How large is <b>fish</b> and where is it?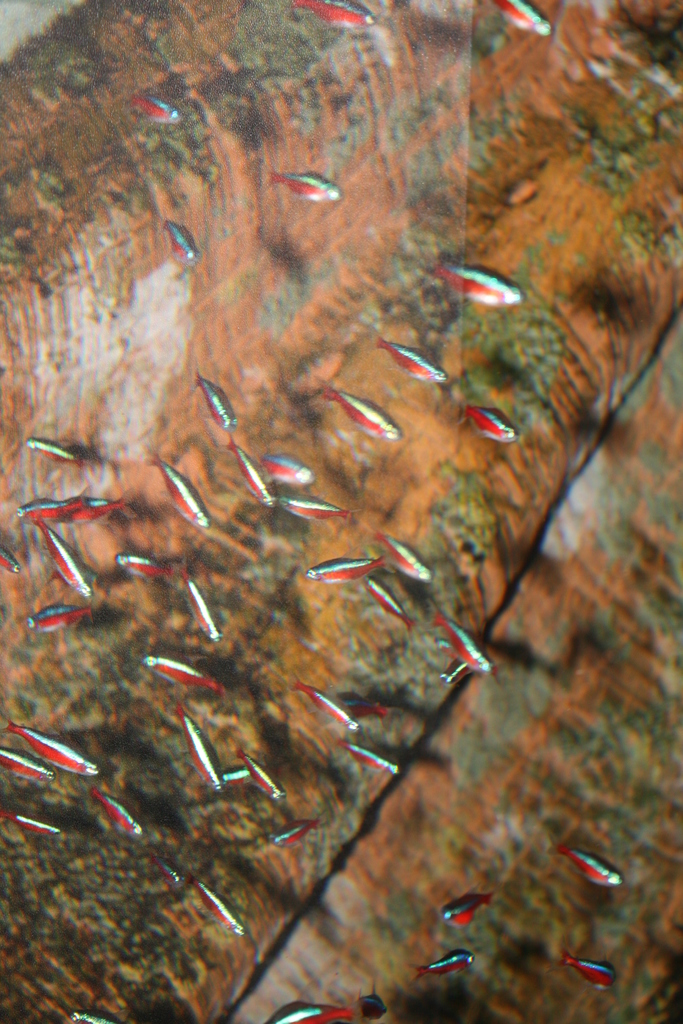
Bounding box: (left=434, top=268, right=532, bottom=307).
